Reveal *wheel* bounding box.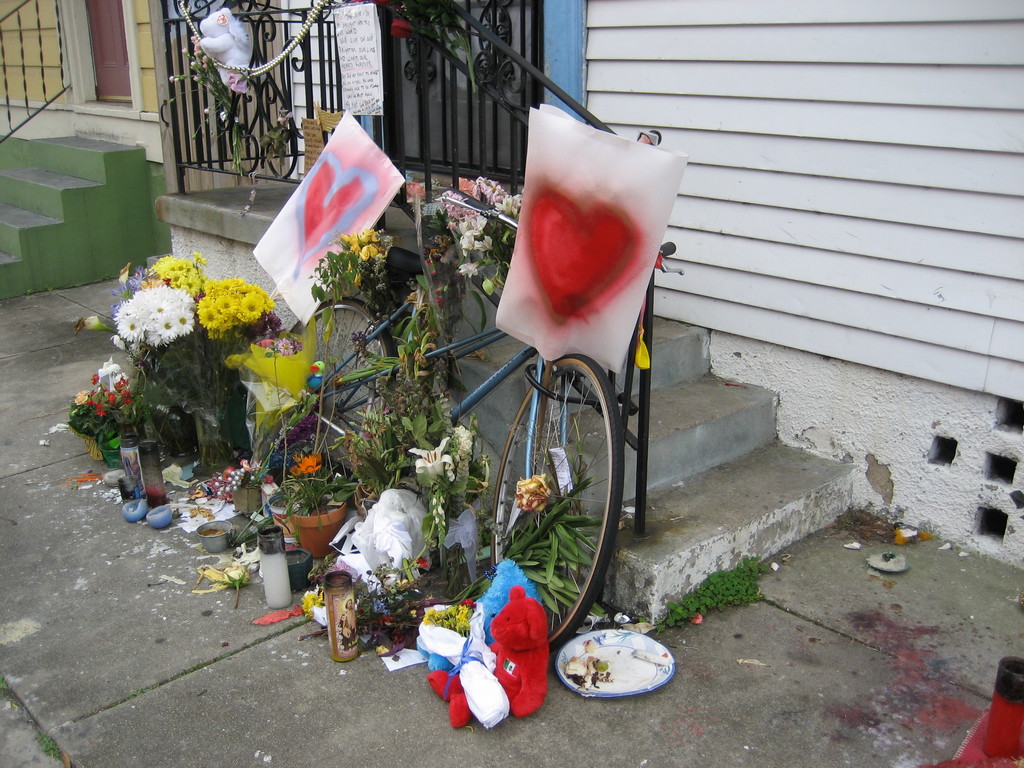
Revealed: detection(489, 353, 624, 653).
